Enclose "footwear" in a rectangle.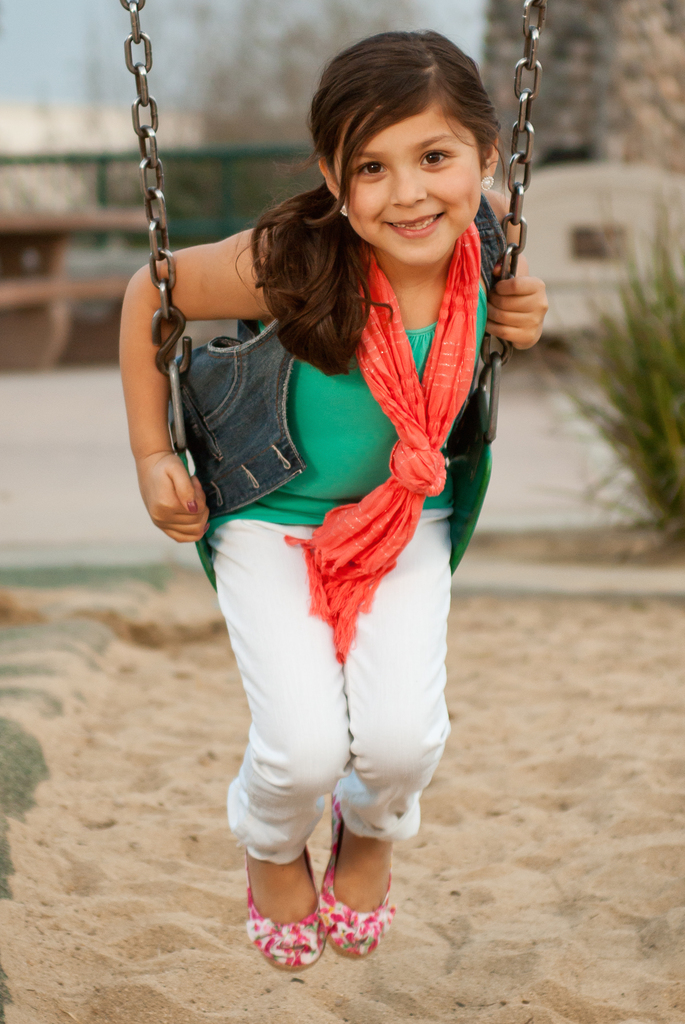
crop(319, 796, 398, 956).
